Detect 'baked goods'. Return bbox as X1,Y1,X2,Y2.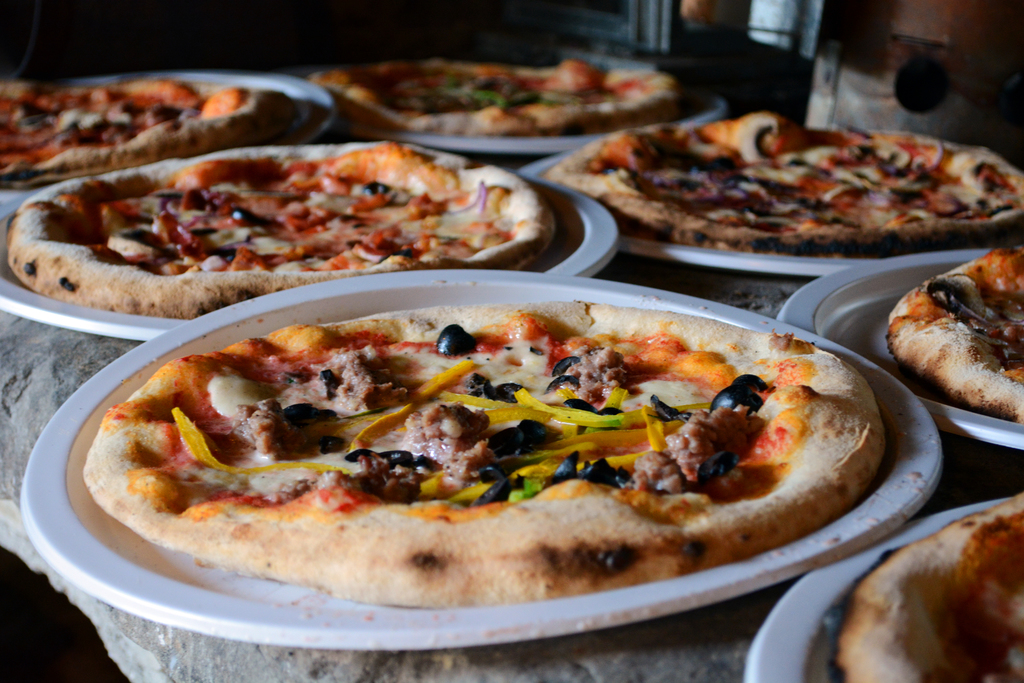
543,113,1023,255.
